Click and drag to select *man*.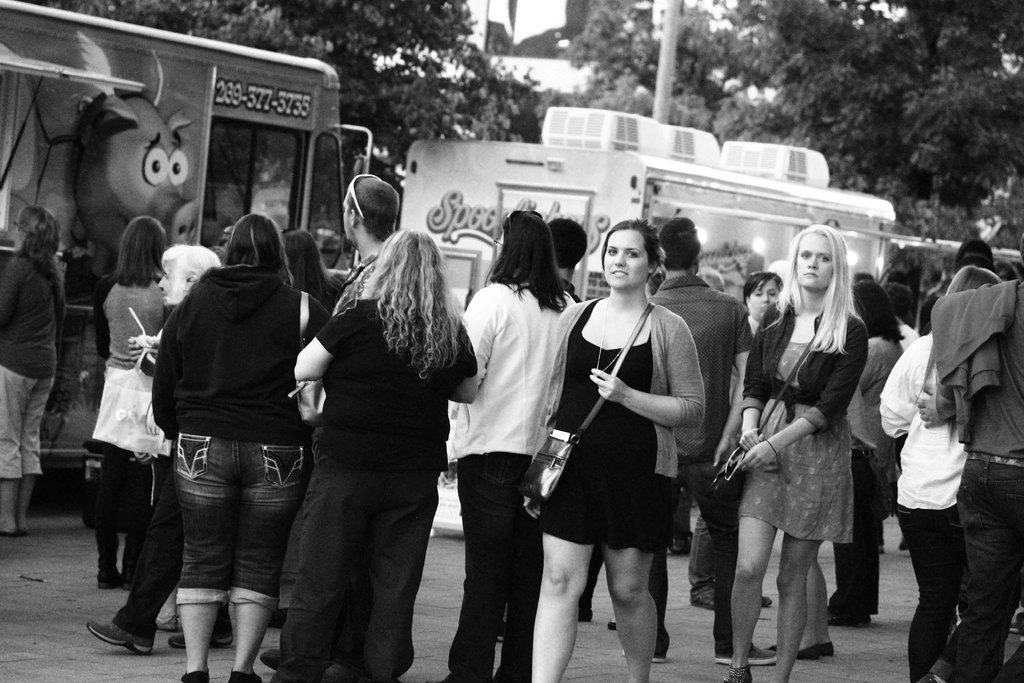
Selection: (x1=255, y1=171, x2=400, y2=672).
